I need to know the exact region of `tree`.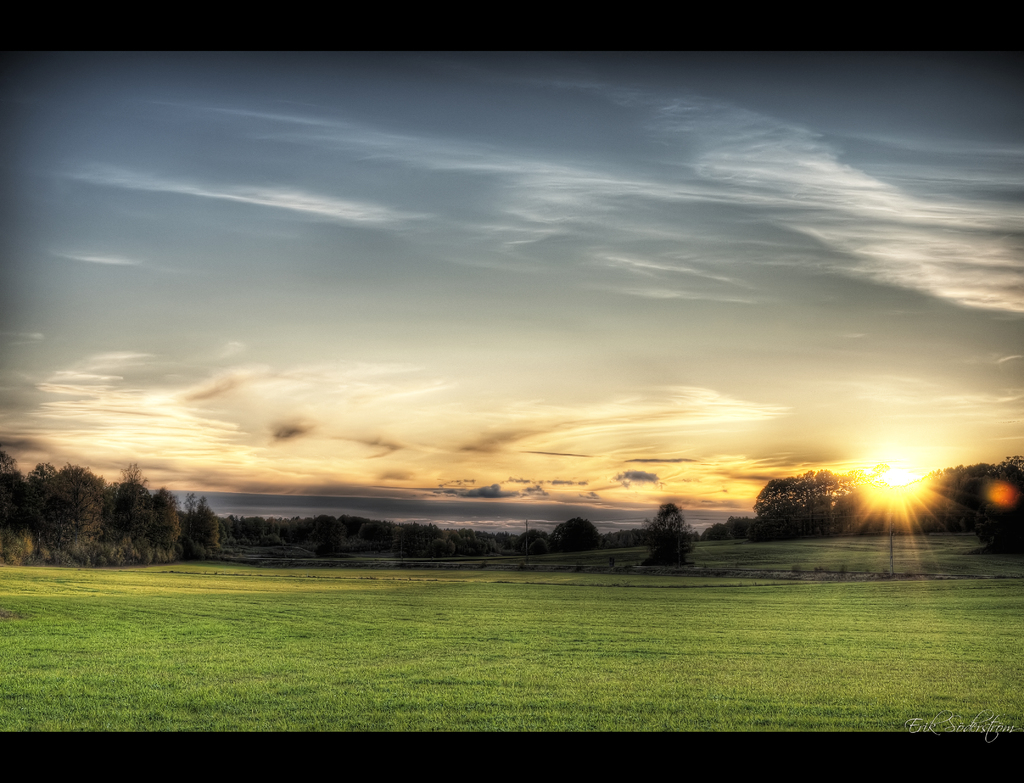
Region: pyautogui.locateOnScreen(229, 510, 235, 545).
